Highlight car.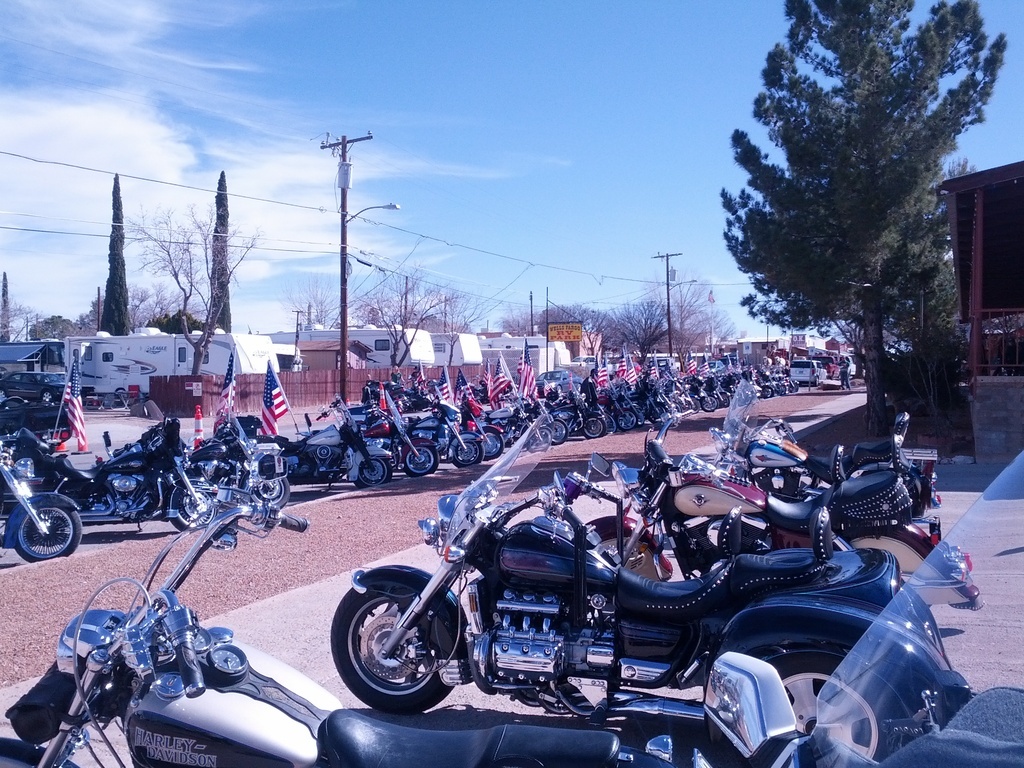
Highlighted region: x1=847 y1=354 x2=863 y2=376.
